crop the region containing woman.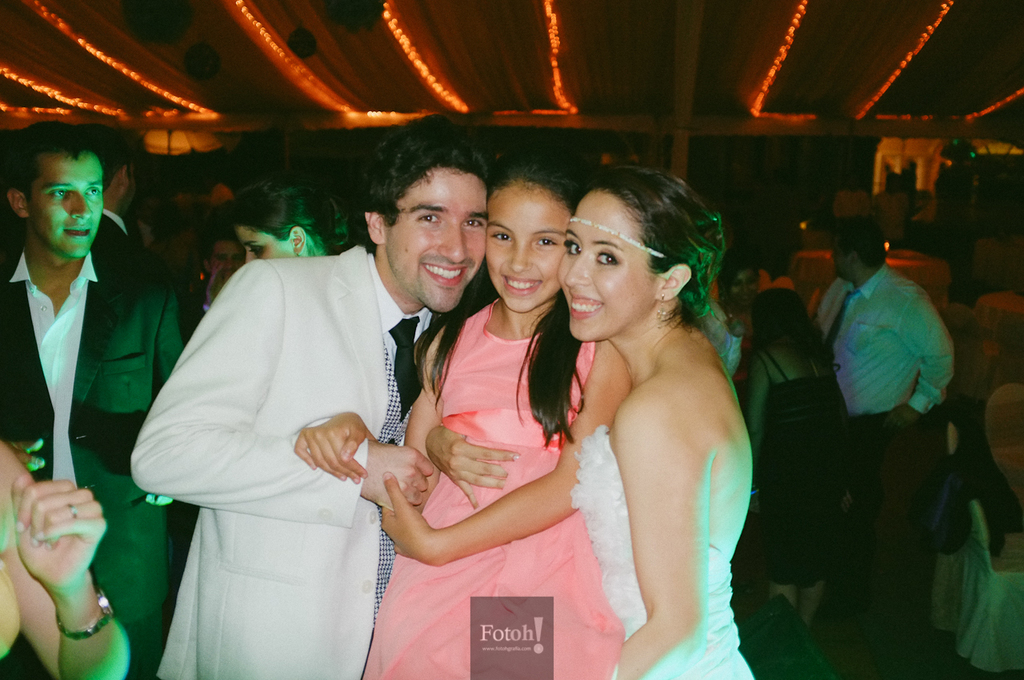
Crop region: x1=231, y1=163, x2=347, y2=266.
